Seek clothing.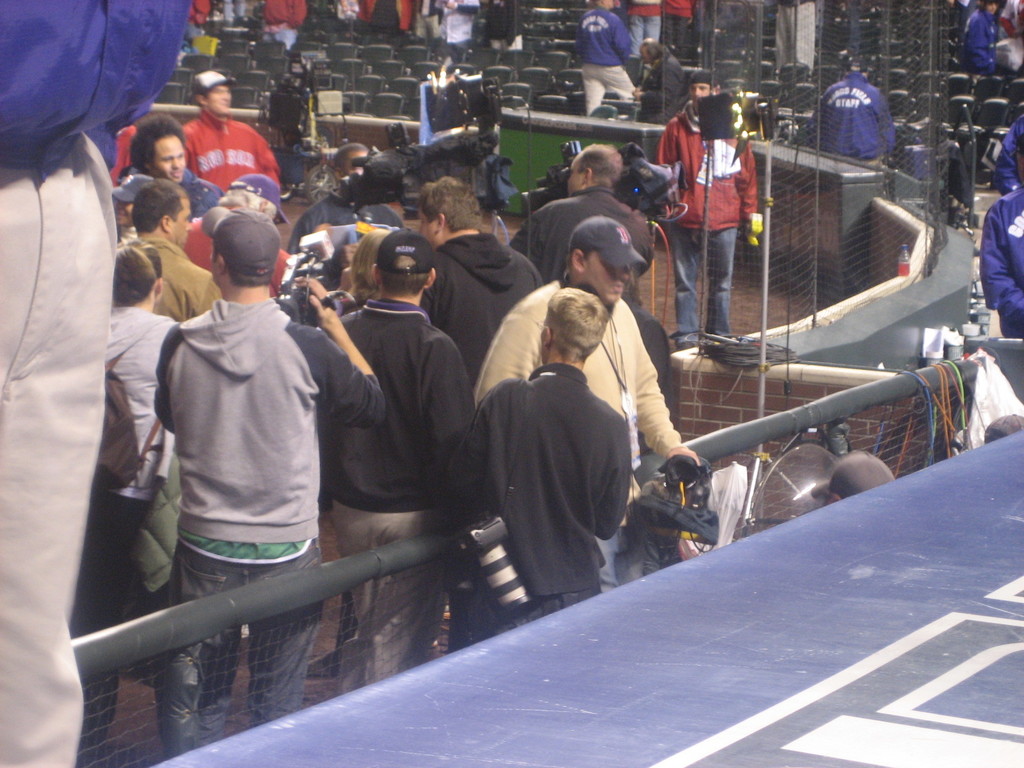
[x1=439, y1=1, x2=485, y2=56].
